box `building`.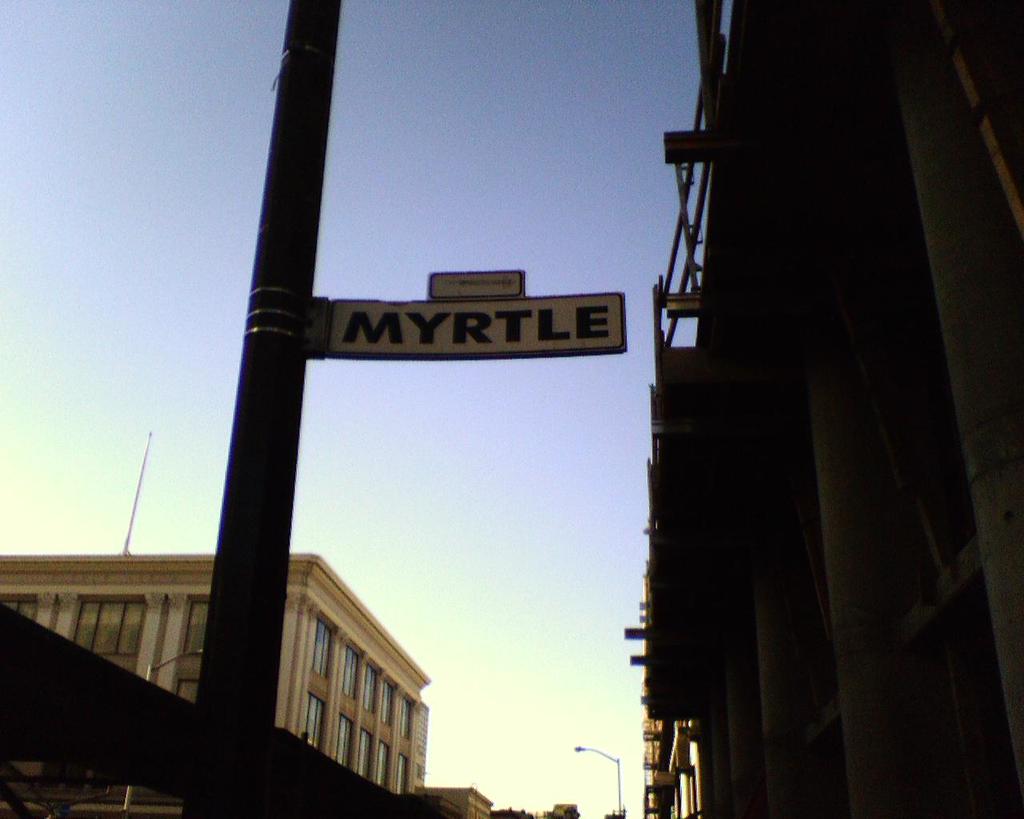
<box>644,0,1023,818</box>.
